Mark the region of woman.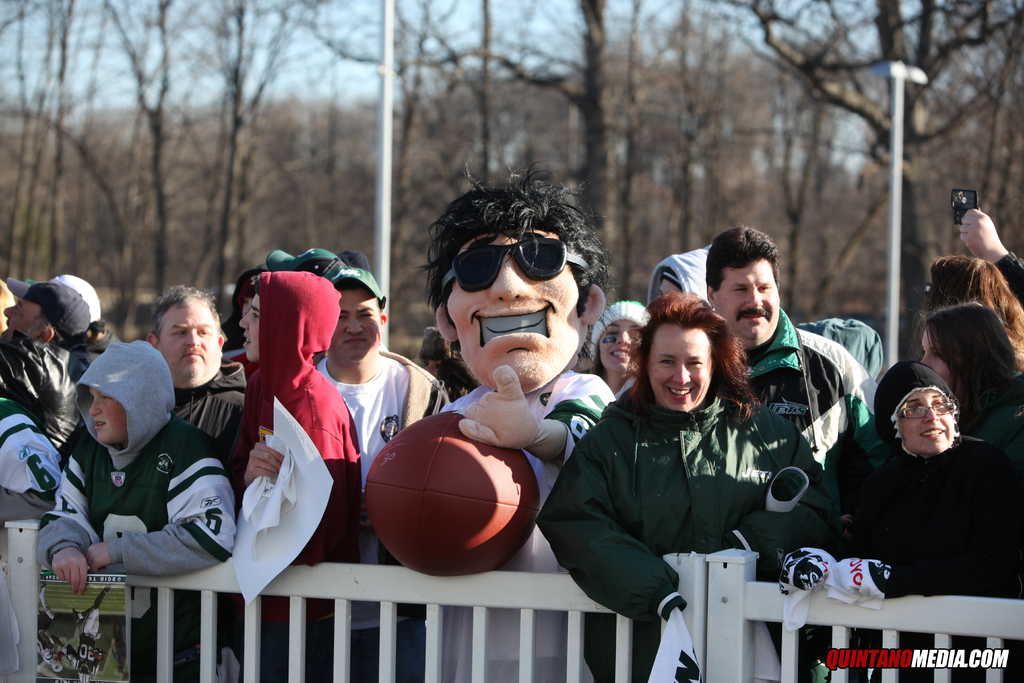
Region: [589, 302, 659, 403].
